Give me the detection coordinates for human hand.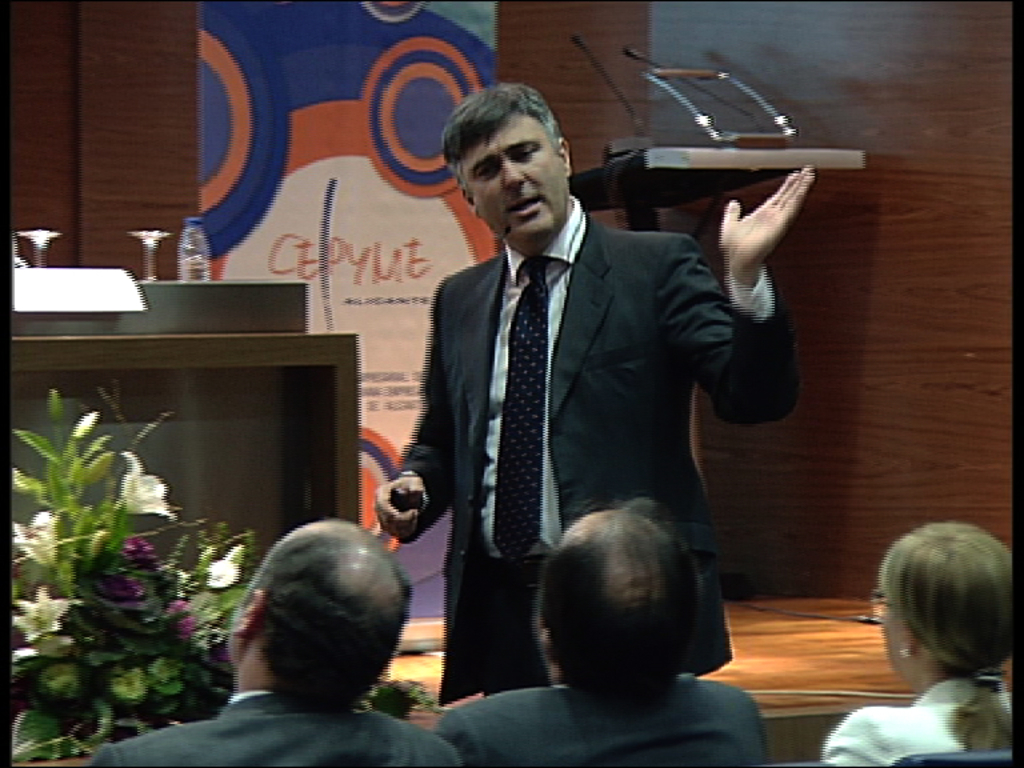
region(369, 476, 427, 540).
